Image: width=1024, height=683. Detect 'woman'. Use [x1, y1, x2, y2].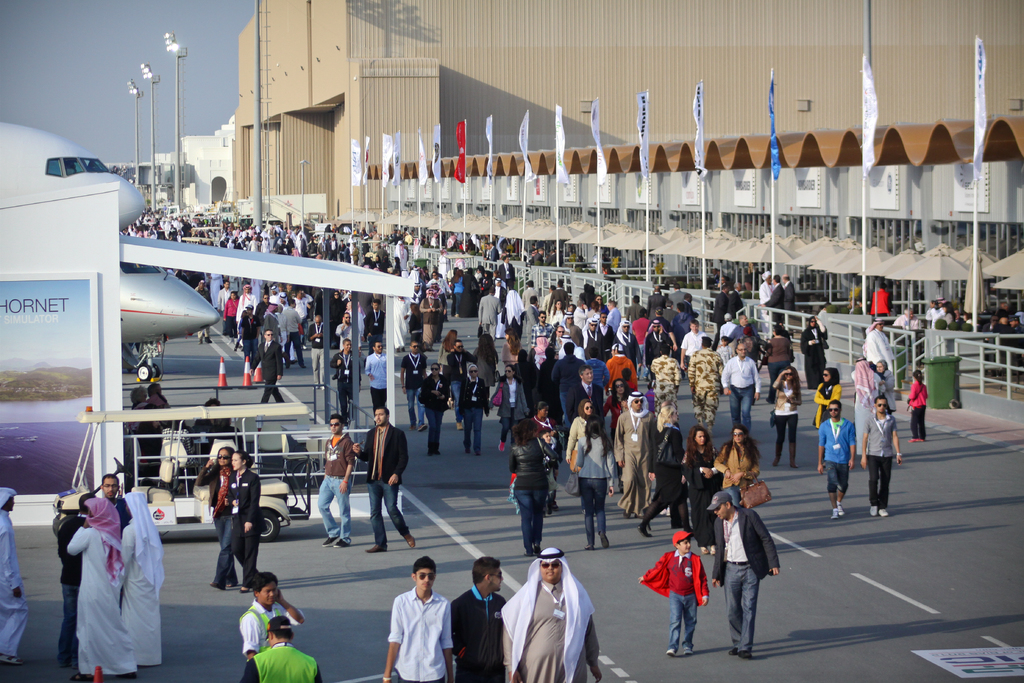
[416, 365, 453, 452].
